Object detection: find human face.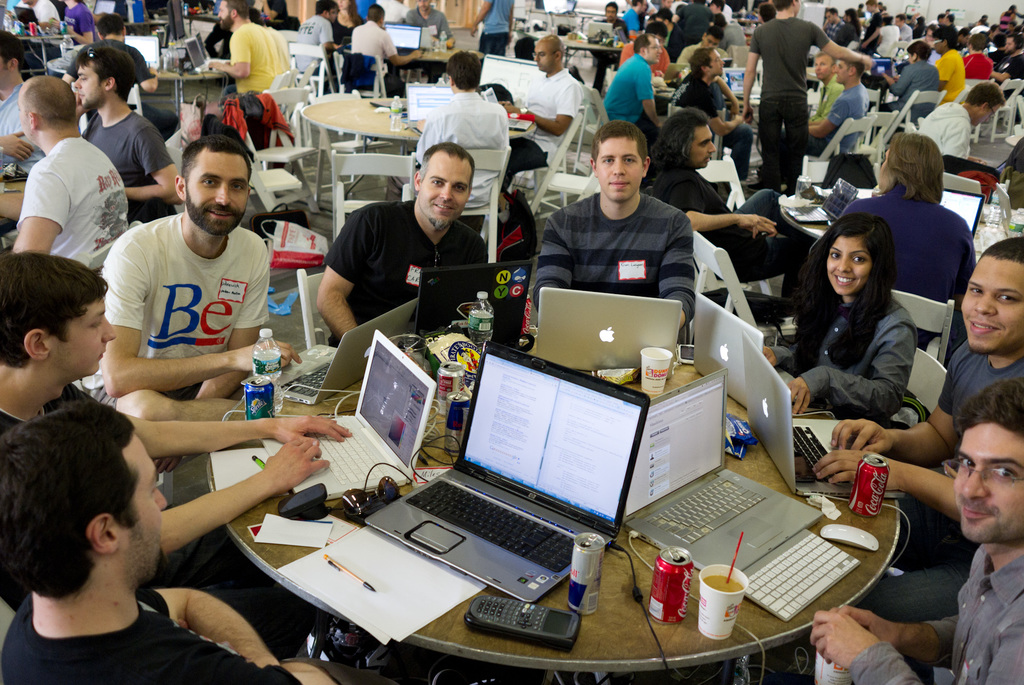
{"left": 73, "top": 63, "right": 103, "bottom": 109}.
